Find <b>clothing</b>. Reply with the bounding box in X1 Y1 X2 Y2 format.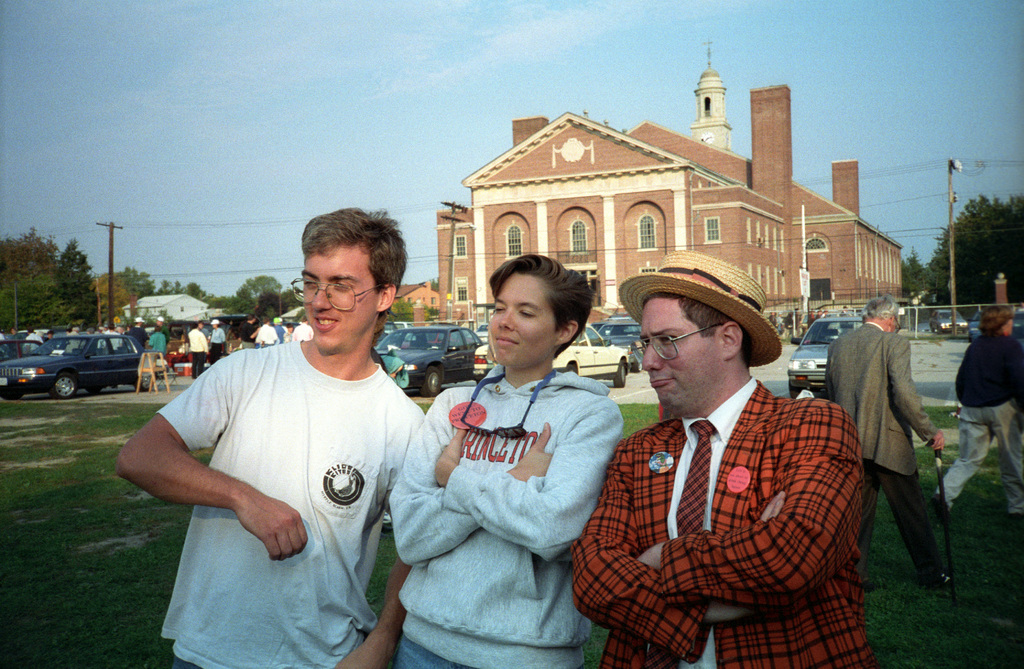
934 329 1023 506.
